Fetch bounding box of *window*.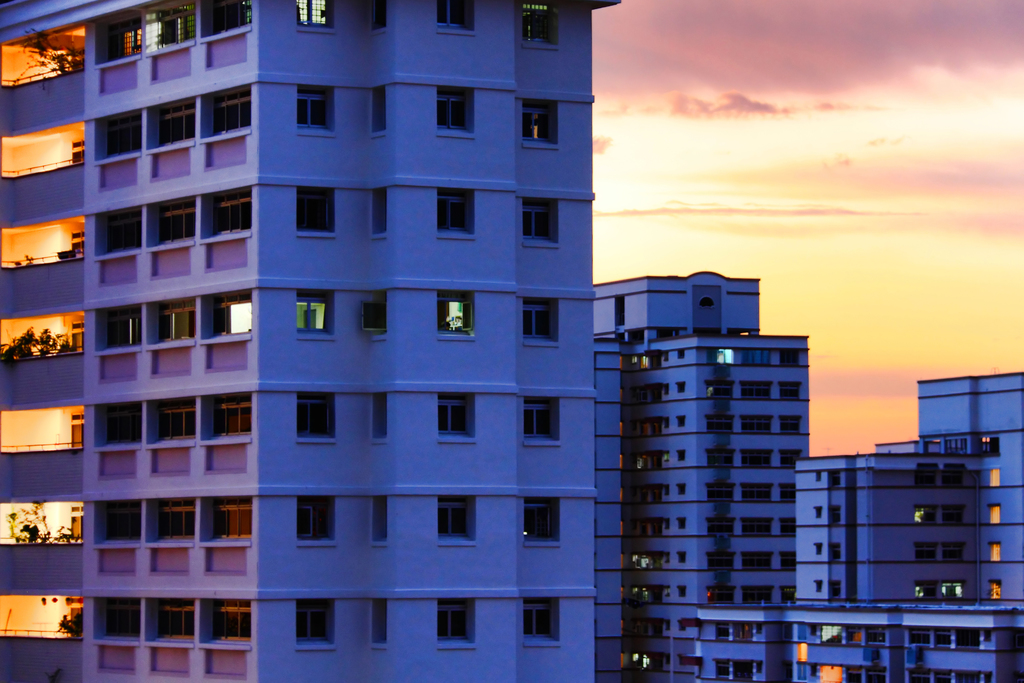
Bbox: bbox=(436, 88, 483, 133).
